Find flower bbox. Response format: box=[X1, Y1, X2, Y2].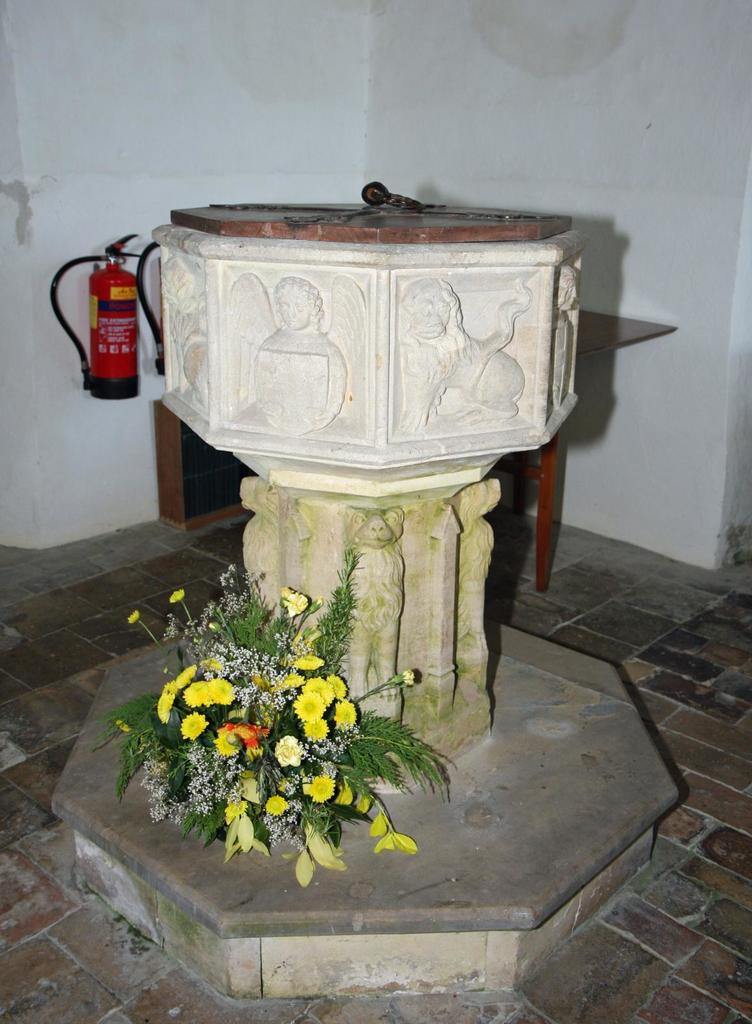
box=[273, 736, 308, 767].
